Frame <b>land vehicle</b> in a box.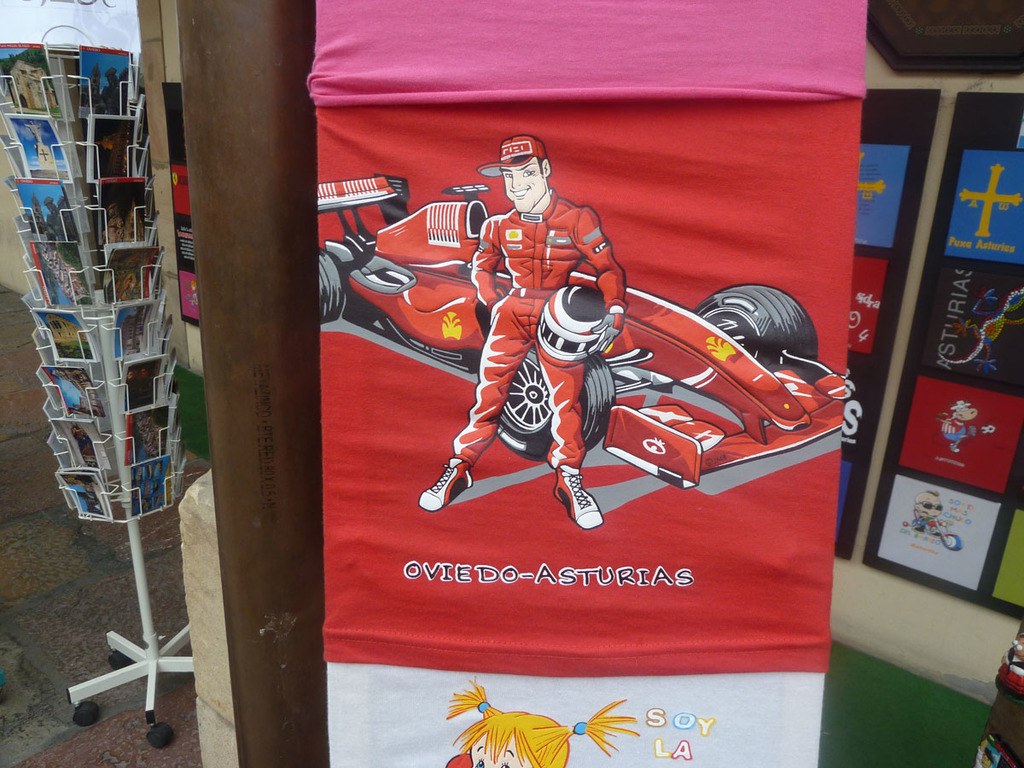
[292, 79, 870, 540].
